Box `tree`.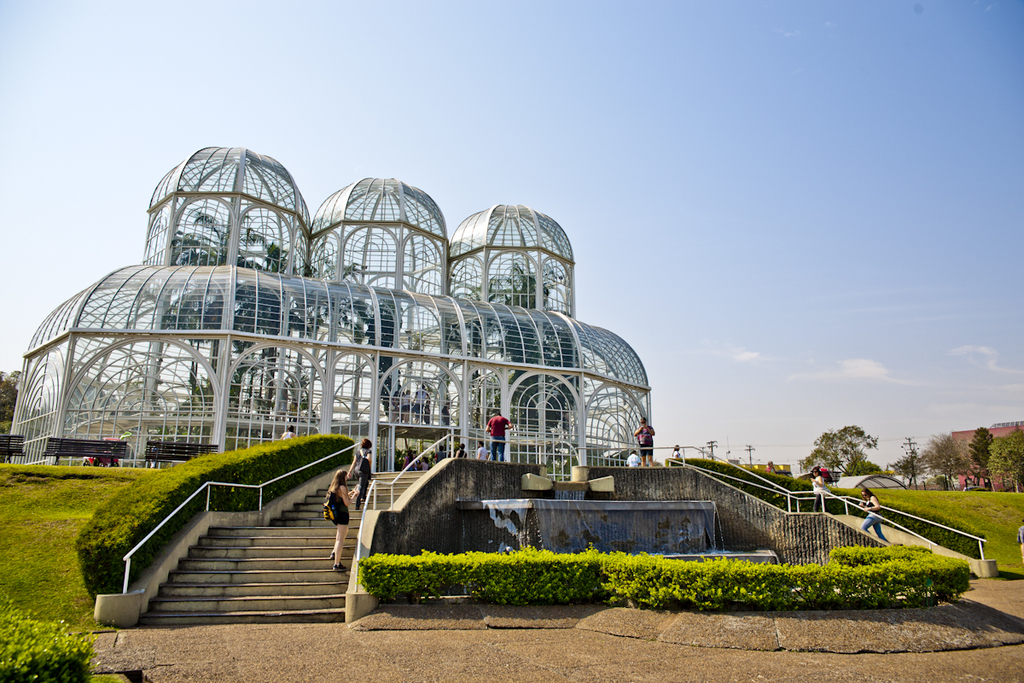
select_region(998, 430, 1023, 493).
